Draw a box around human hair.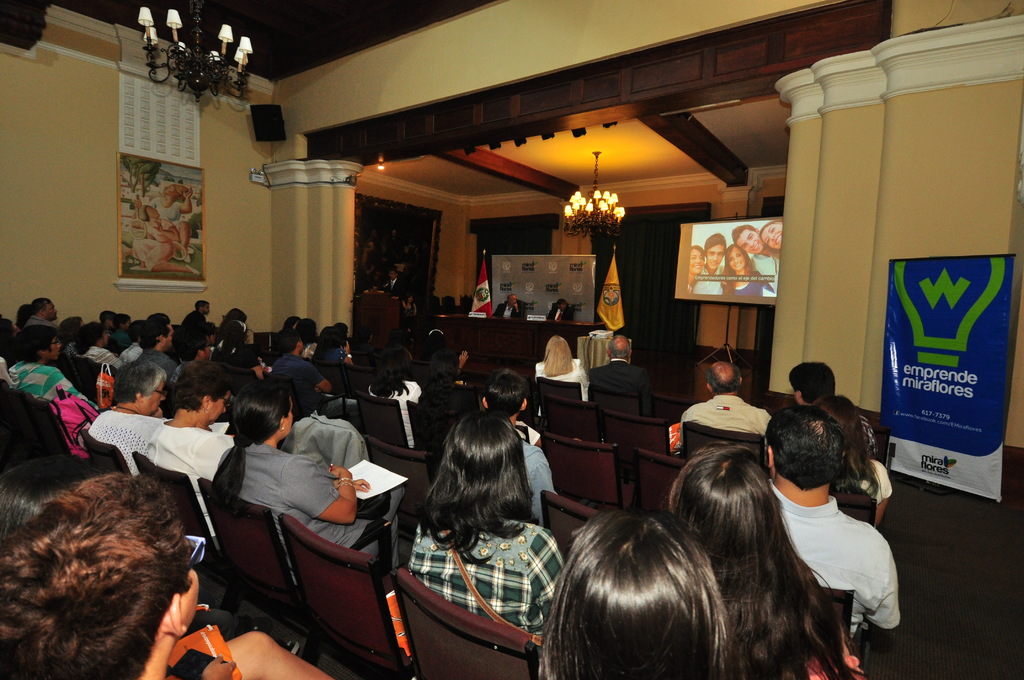
<bbox>29, 296, 52, 314</bbox>.
